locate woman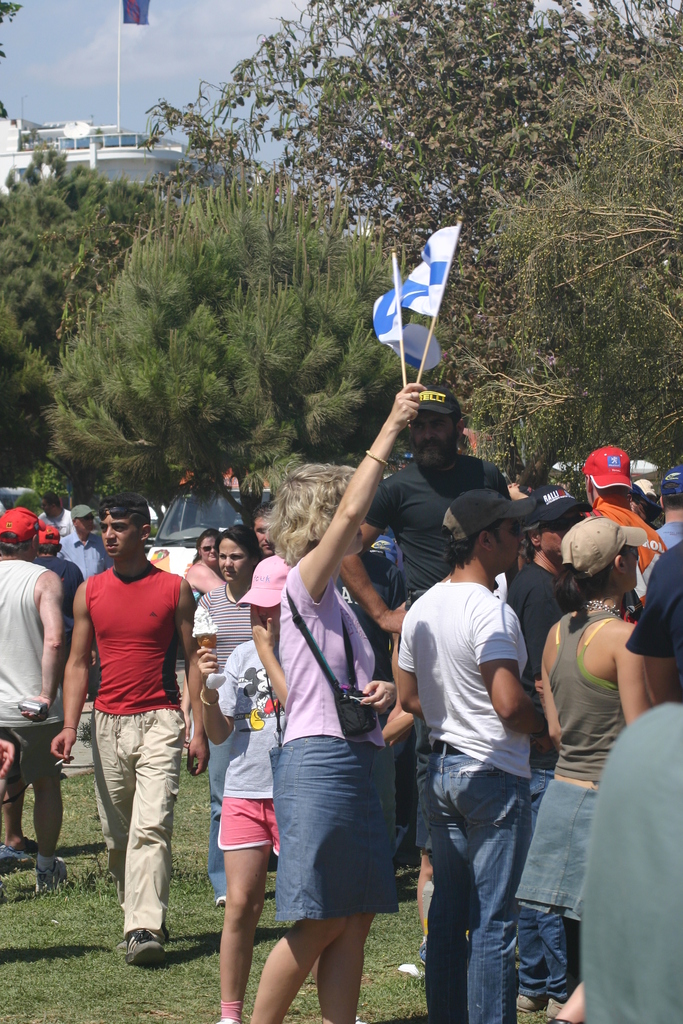
x1=256, y1=382, x2=413, y2=1023
